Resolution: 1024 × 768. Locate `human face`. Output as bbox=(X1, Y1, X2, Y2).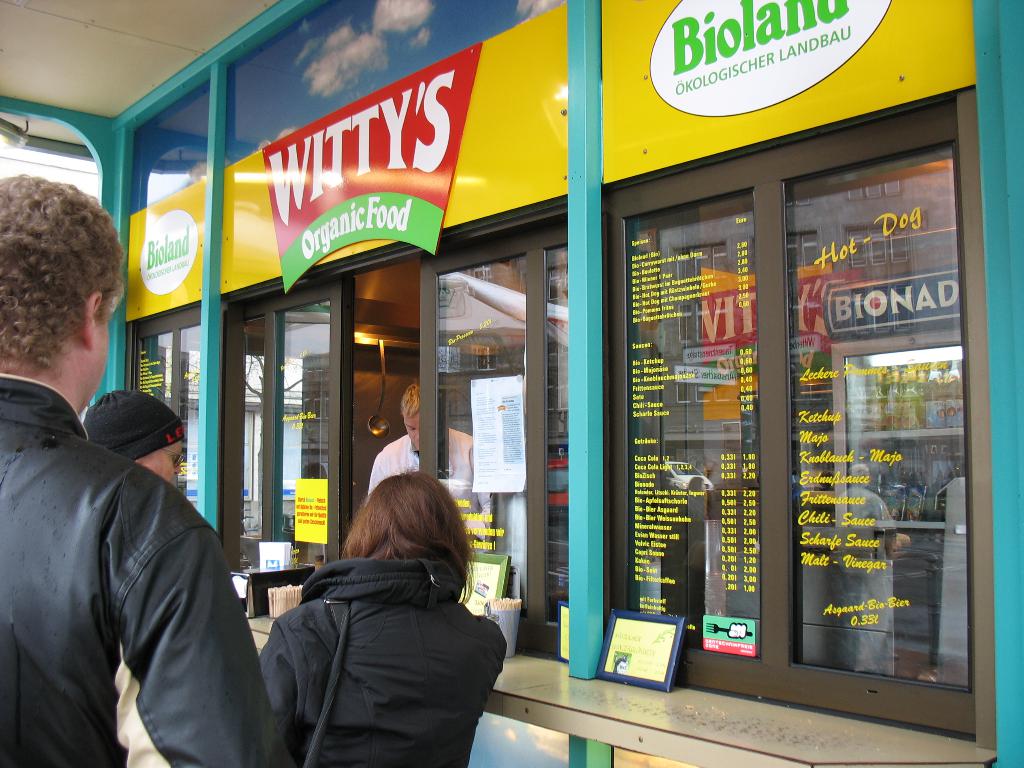
bbox=(403, 414, 419, 448).
